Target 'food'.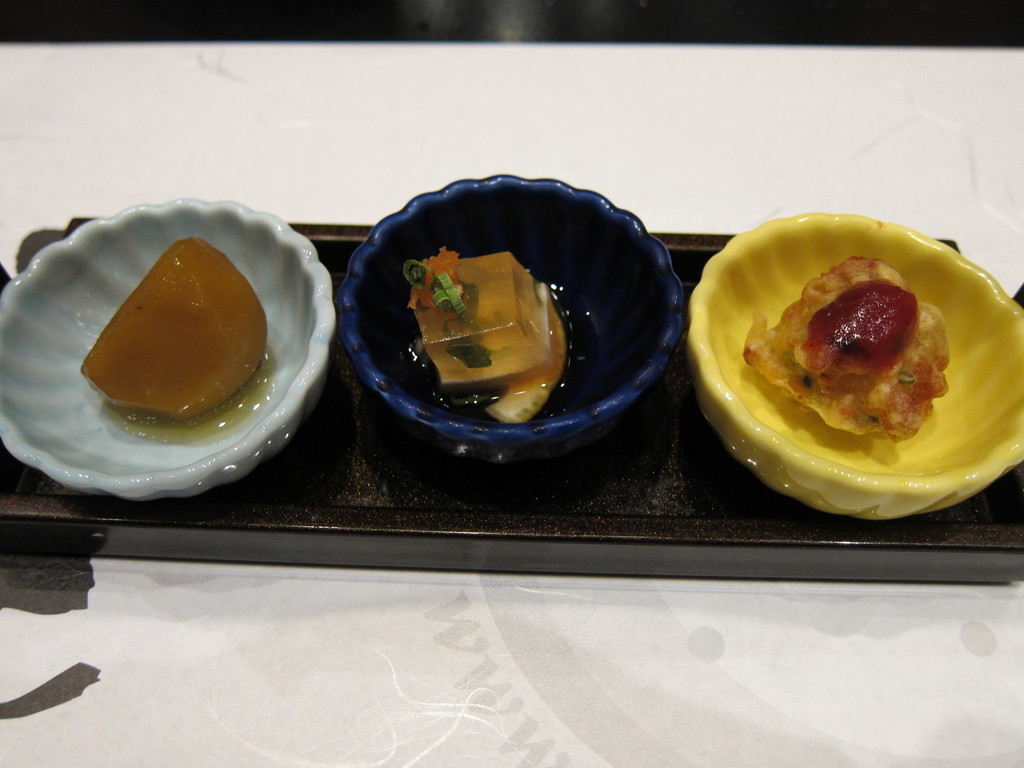
Target region: (x1=75, y1=232, x2=278, y2=448).
